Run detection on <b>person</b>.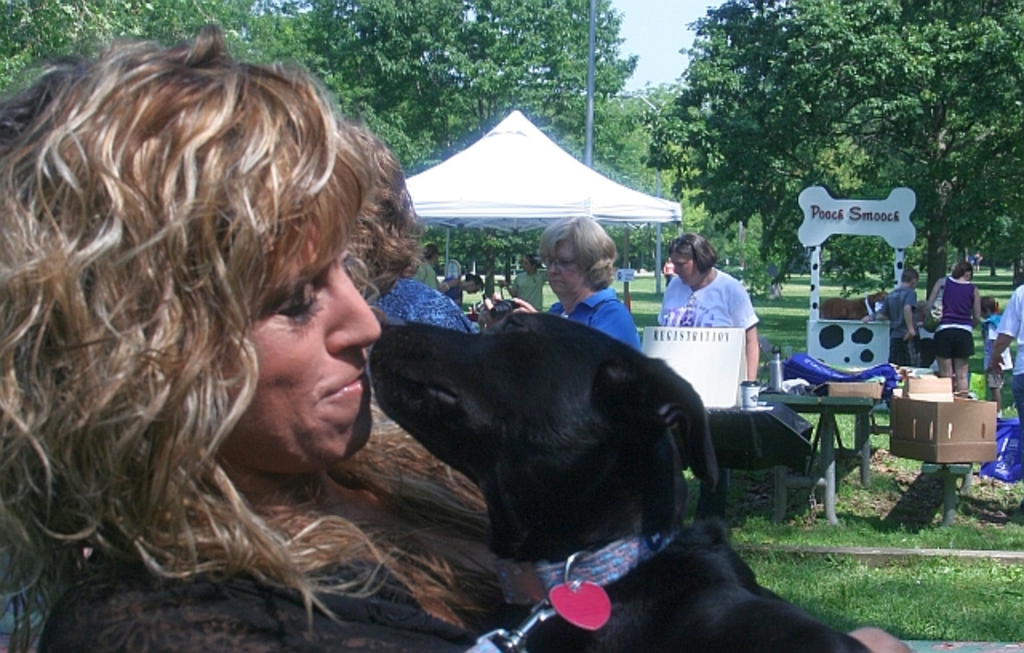
Result: <bbox>658, 232, 762, 392</bbox>.
